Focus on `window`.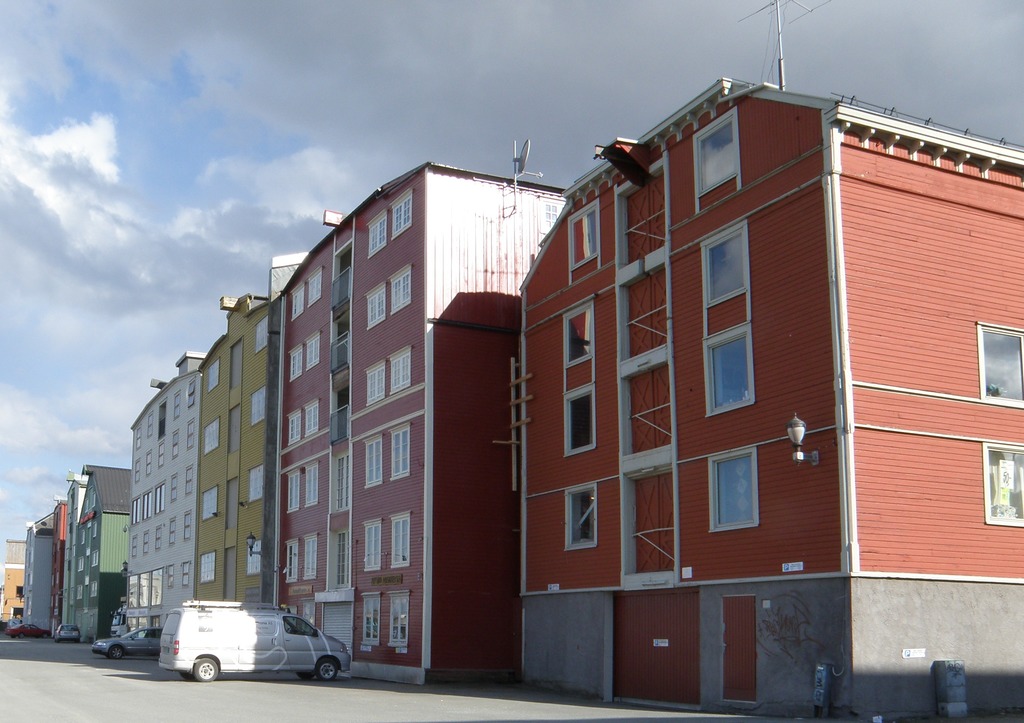
Focused at rect(303, 331, 321, 370).
